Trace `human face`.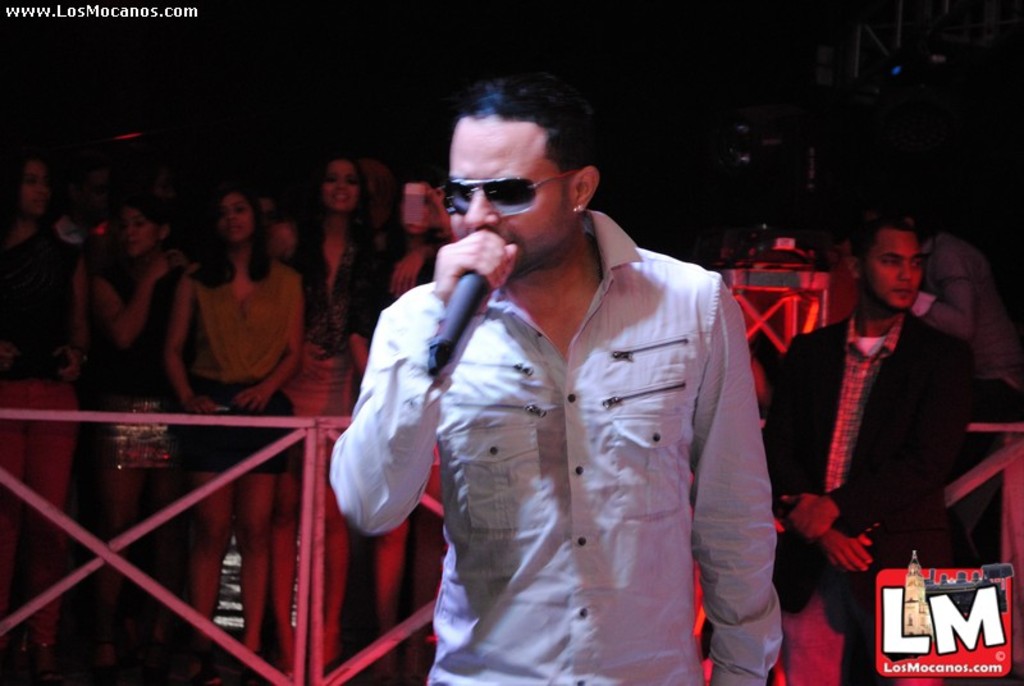
Traced to 15, 156, 50, 219.
